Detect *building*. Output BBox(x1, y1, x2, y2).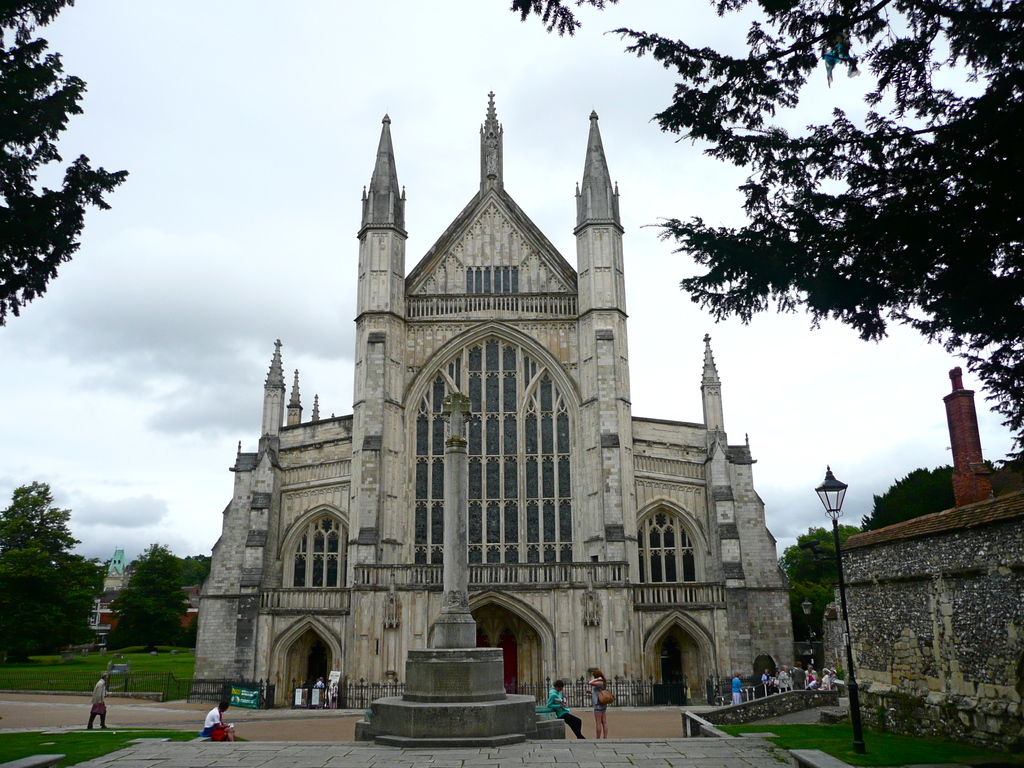
BBox(191, 88, 795, 709).
